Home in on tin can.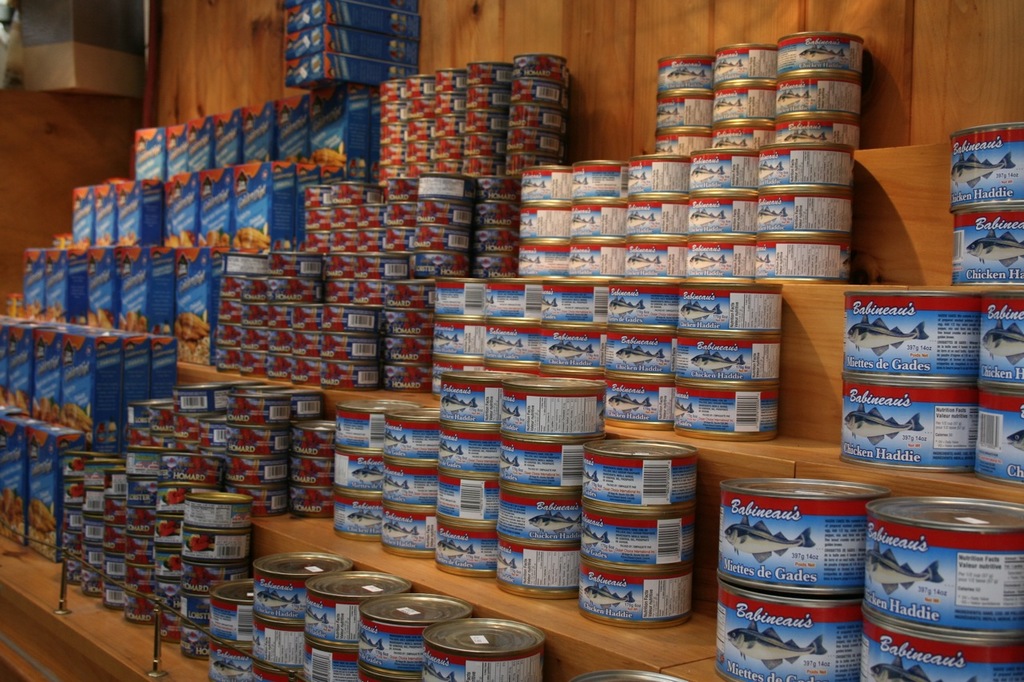
Homed in at 947,203,1023,282.
